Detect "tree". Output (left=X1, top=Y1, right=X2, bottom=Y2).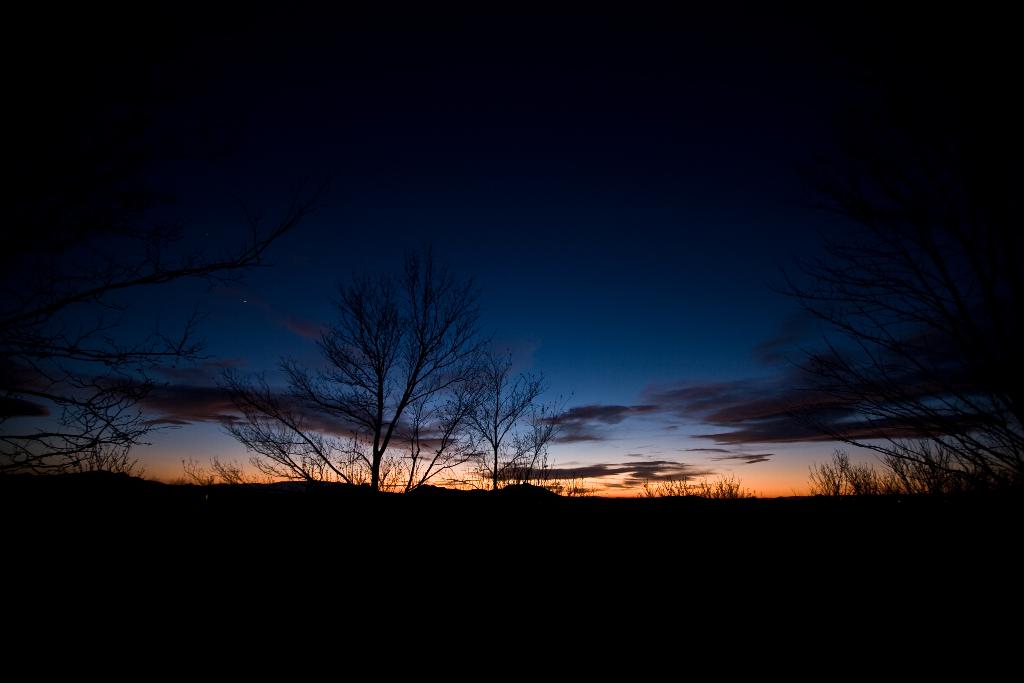
(left=446, top=352, right=555, bottom=501).
